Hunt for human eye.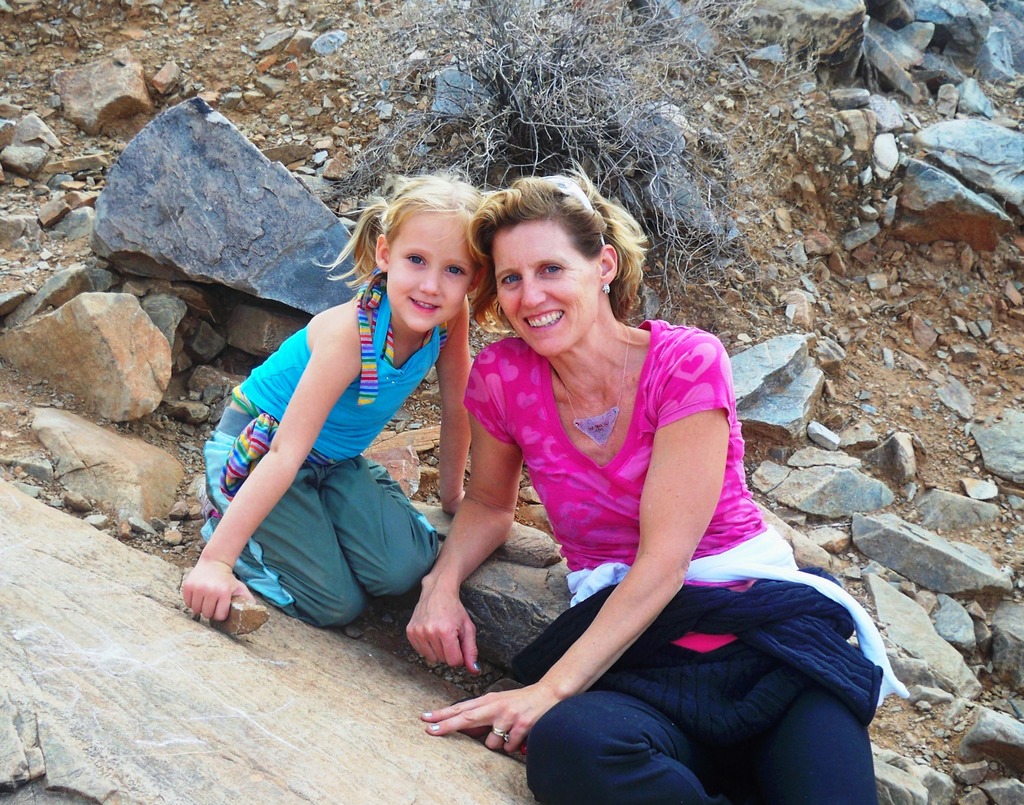
Hunted down at 540, 264, 564, 277.
